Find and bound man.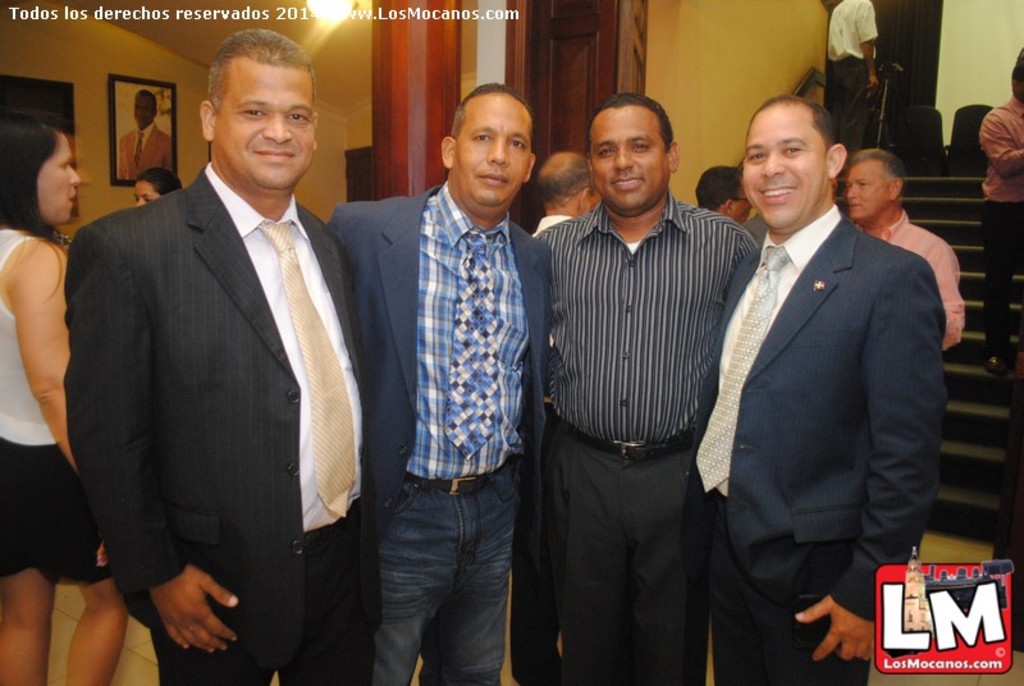
Bound: l=842, t=148, r=968, b=337.
